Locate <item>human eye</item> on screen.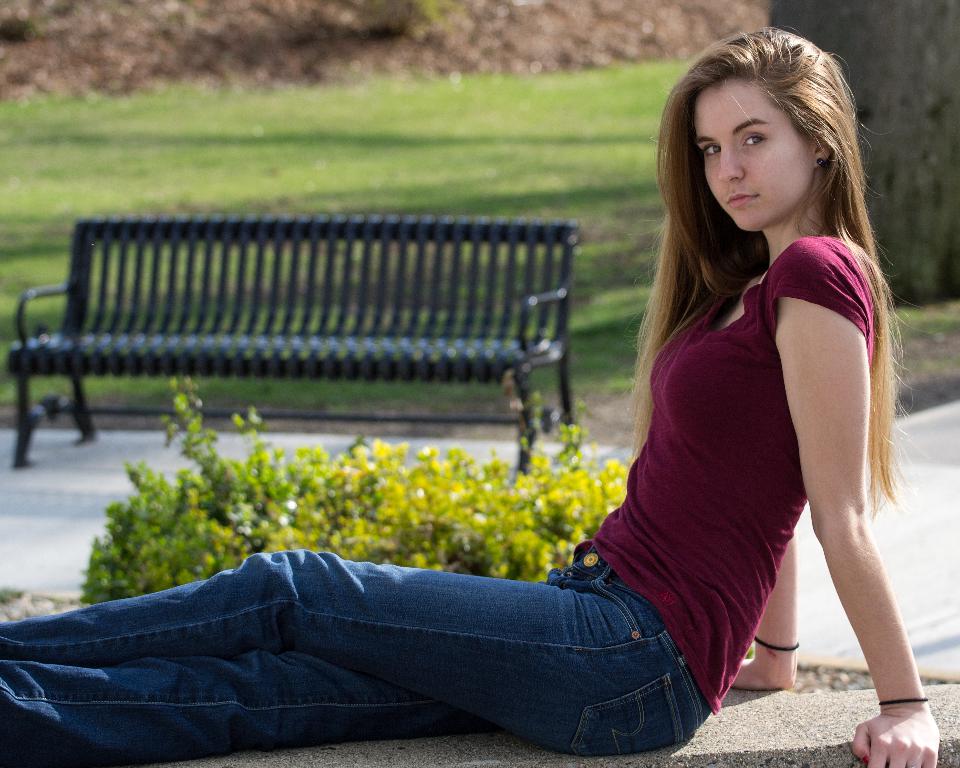
On screen at BBox(739, 128, 767, 145).
